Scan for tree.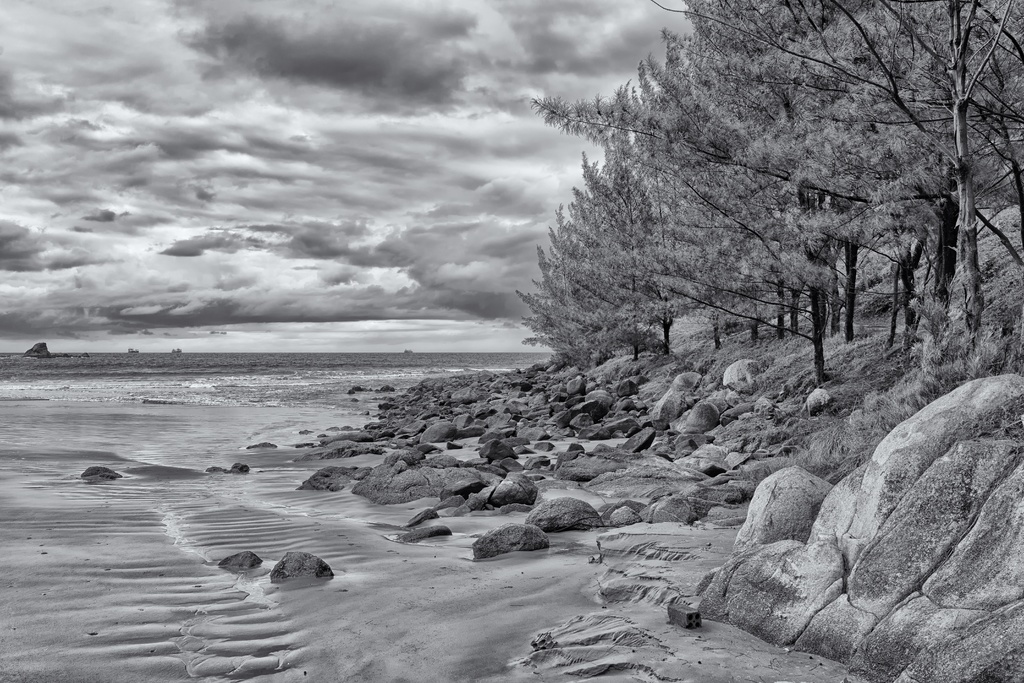
Scan result: bbox=[710, 0, 1023, 336].
